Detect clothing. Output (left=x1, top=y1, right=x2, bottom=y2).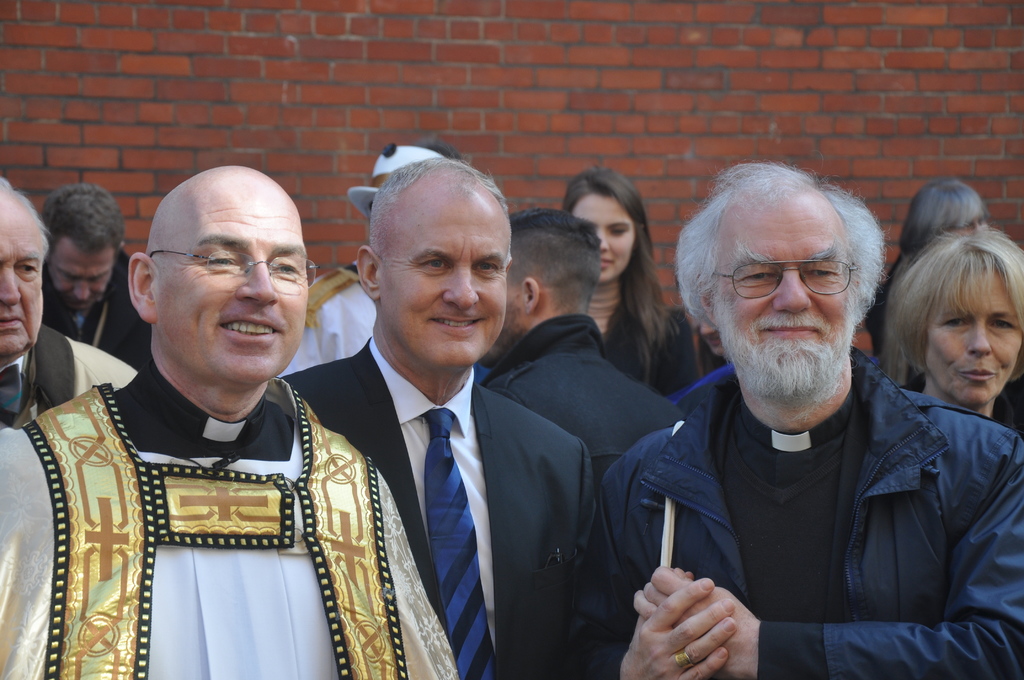
(left=278, top=259, right=377, bottom=378).
